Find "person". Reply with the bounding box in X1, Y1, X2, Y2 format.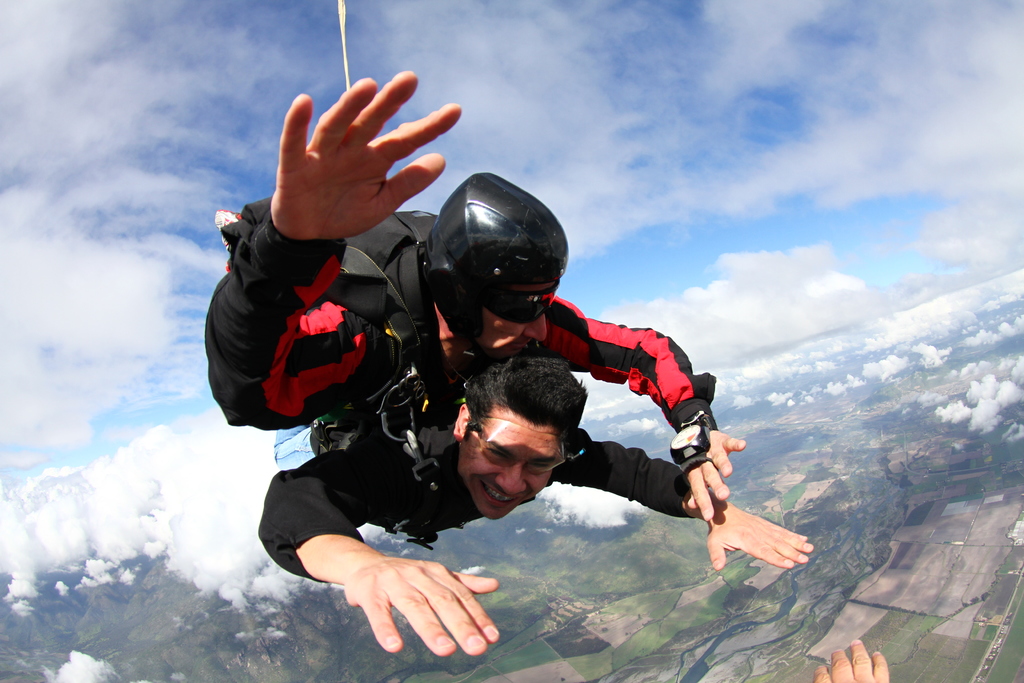
195, 56, 779, 543.
